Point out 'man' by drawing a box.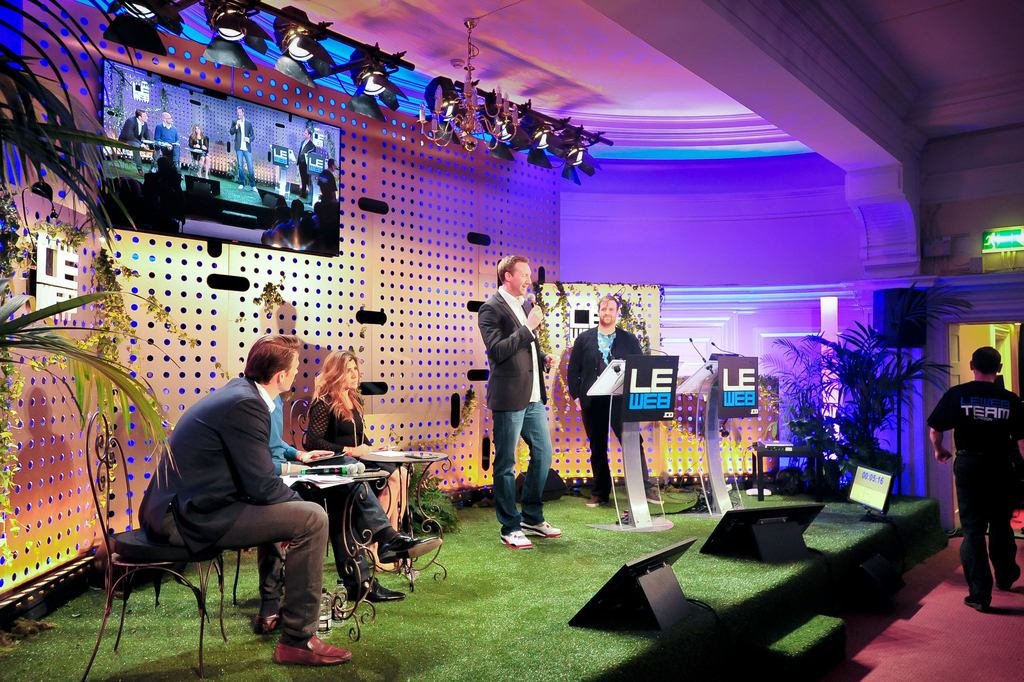
l=117, t=108, r=154, b=177.
